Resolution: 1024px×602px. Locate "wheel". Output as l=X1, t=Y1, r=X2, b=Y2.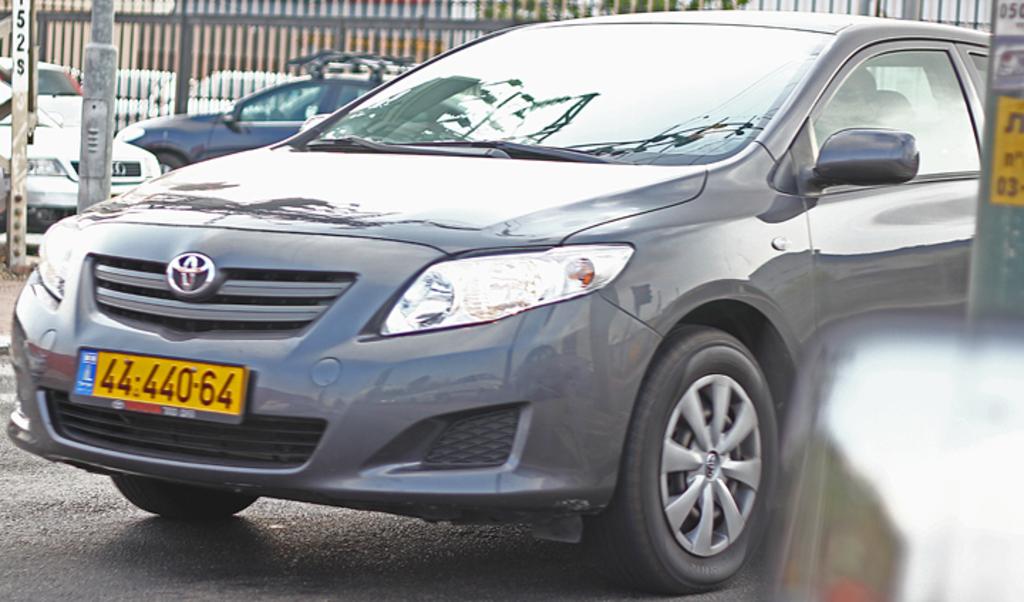
l=110, t=471, r=257, b=518.
